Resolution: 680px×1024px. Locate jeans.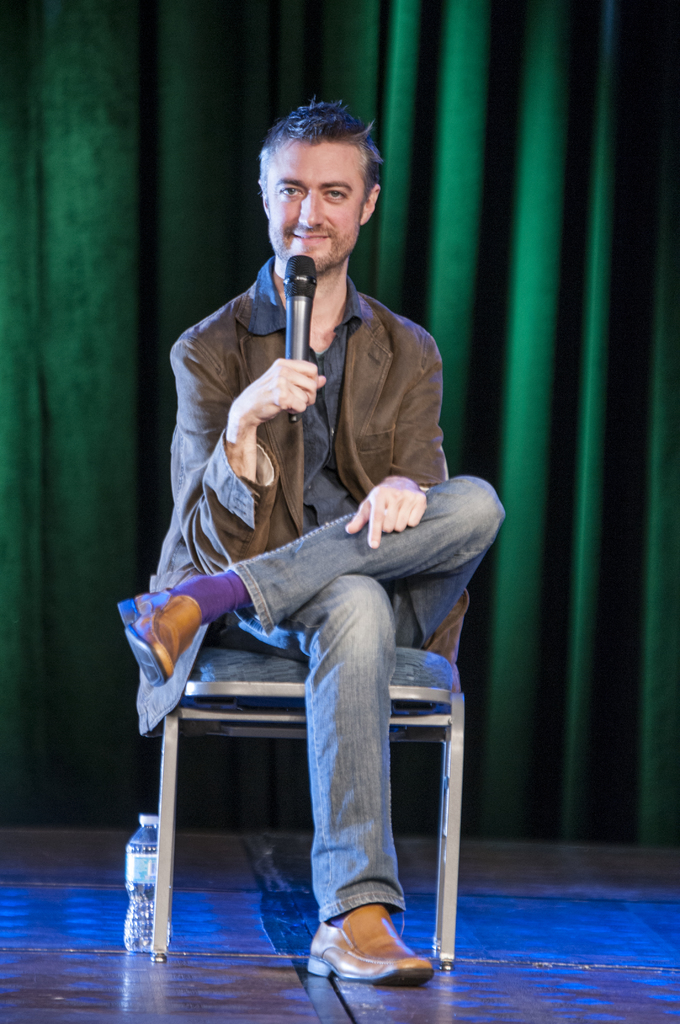
locate(216, 470, 521, 930).
